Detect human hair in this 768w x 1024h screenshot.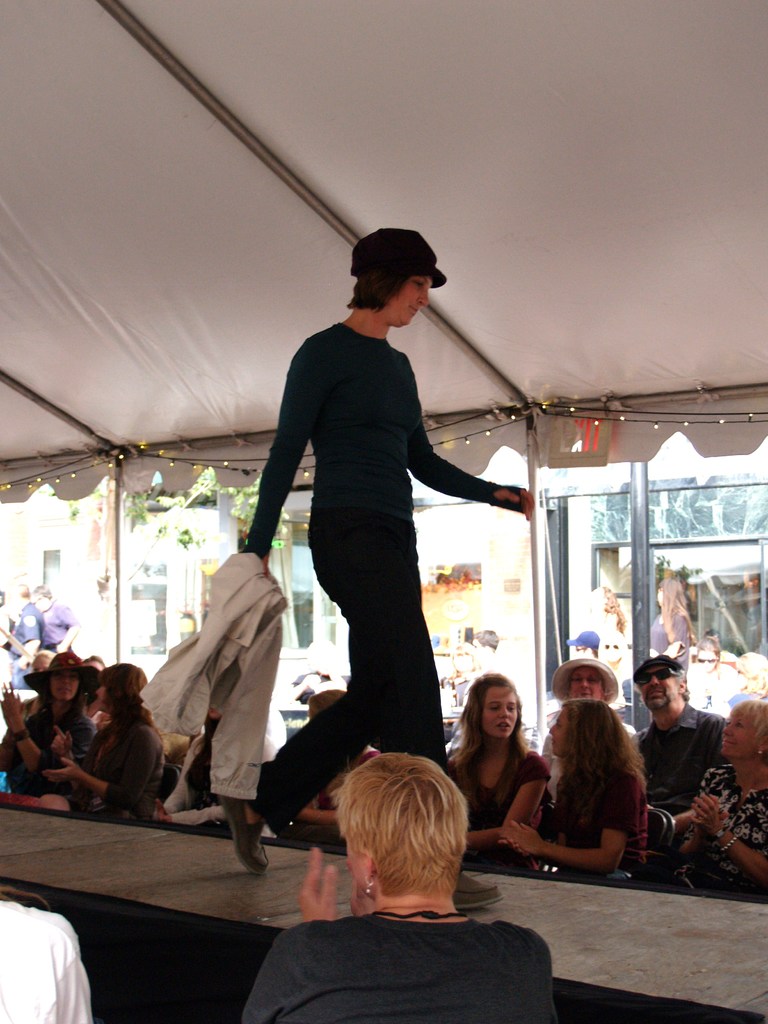
Detection: x1=321, y1=751, x2=484, y2=924.
